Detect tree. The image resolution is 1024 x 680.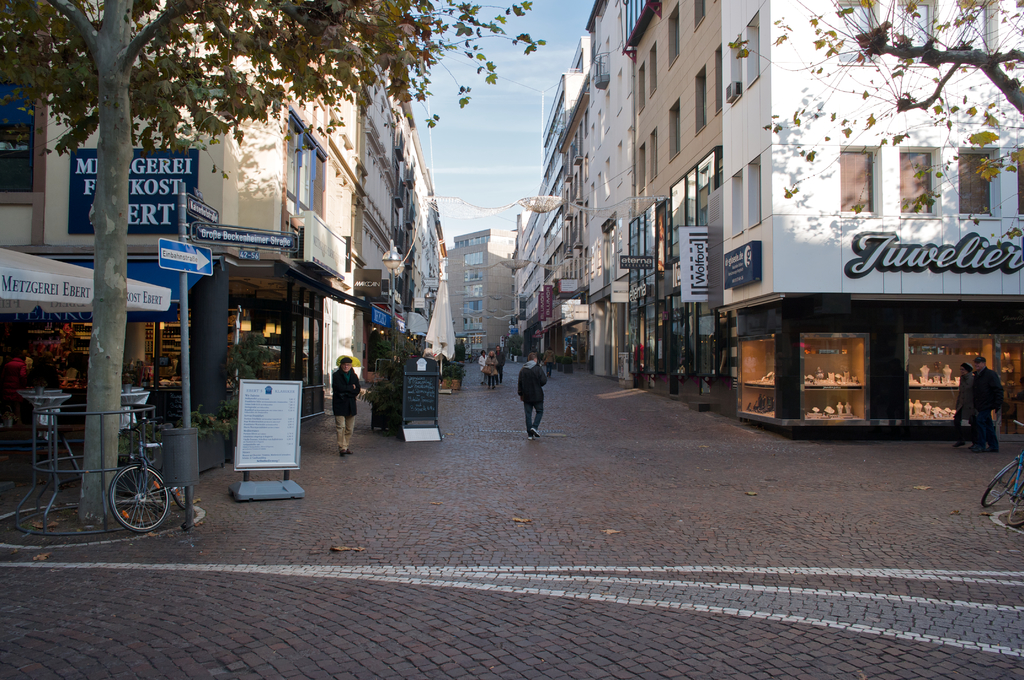
{"x1": 0, "y1": 0, "x2": 577, "y2": 546}.
